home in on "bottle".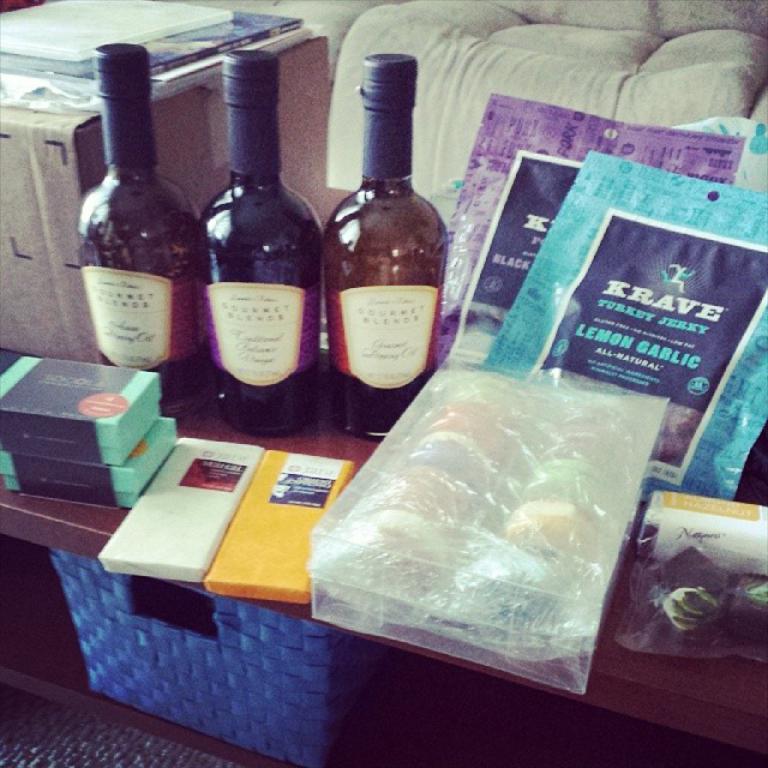
Homed in at rect(320, 55, 444, 432).
